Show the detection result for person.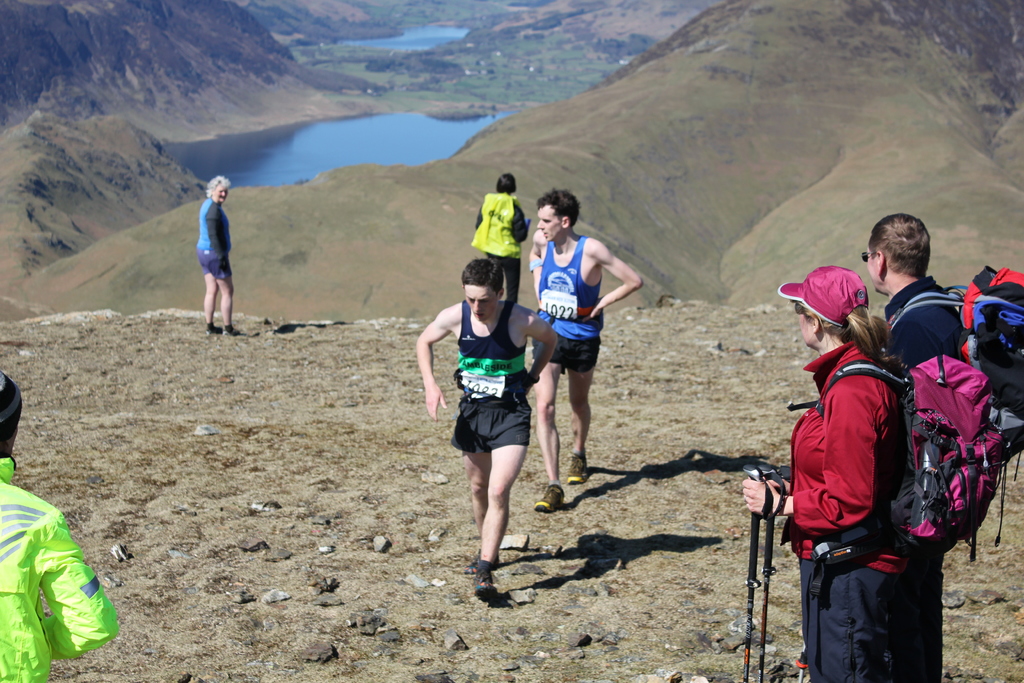
rect(849, 213, 987, 678).
